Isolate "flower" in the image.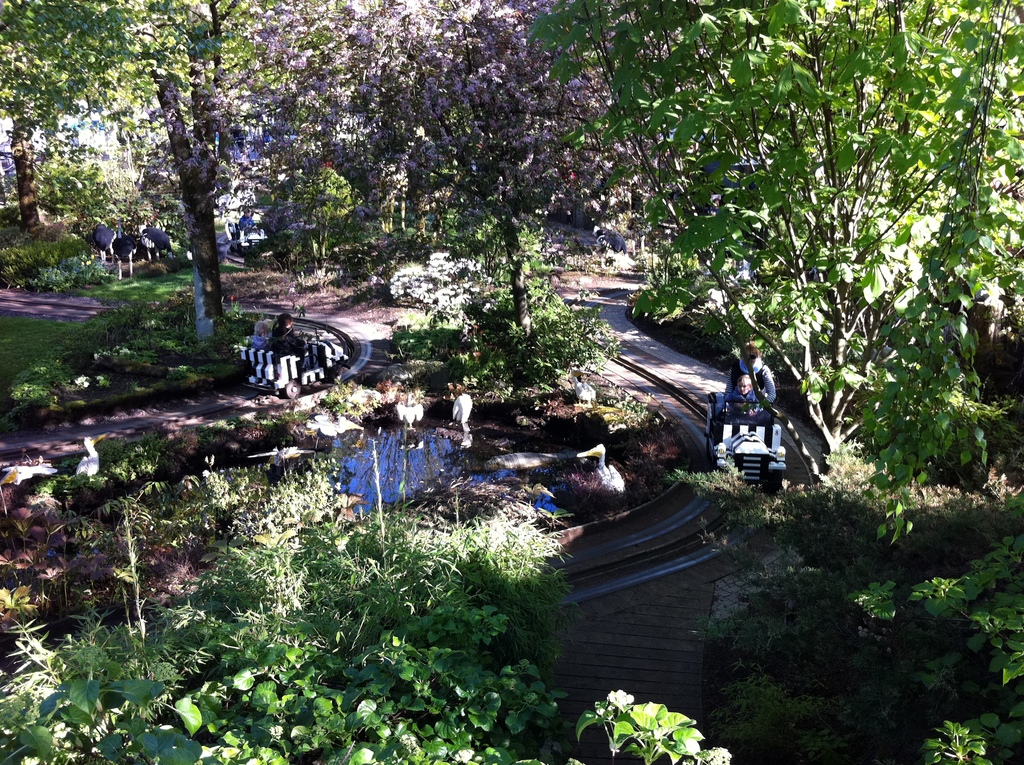
Isolated region: (455, 745, 472, 762).
